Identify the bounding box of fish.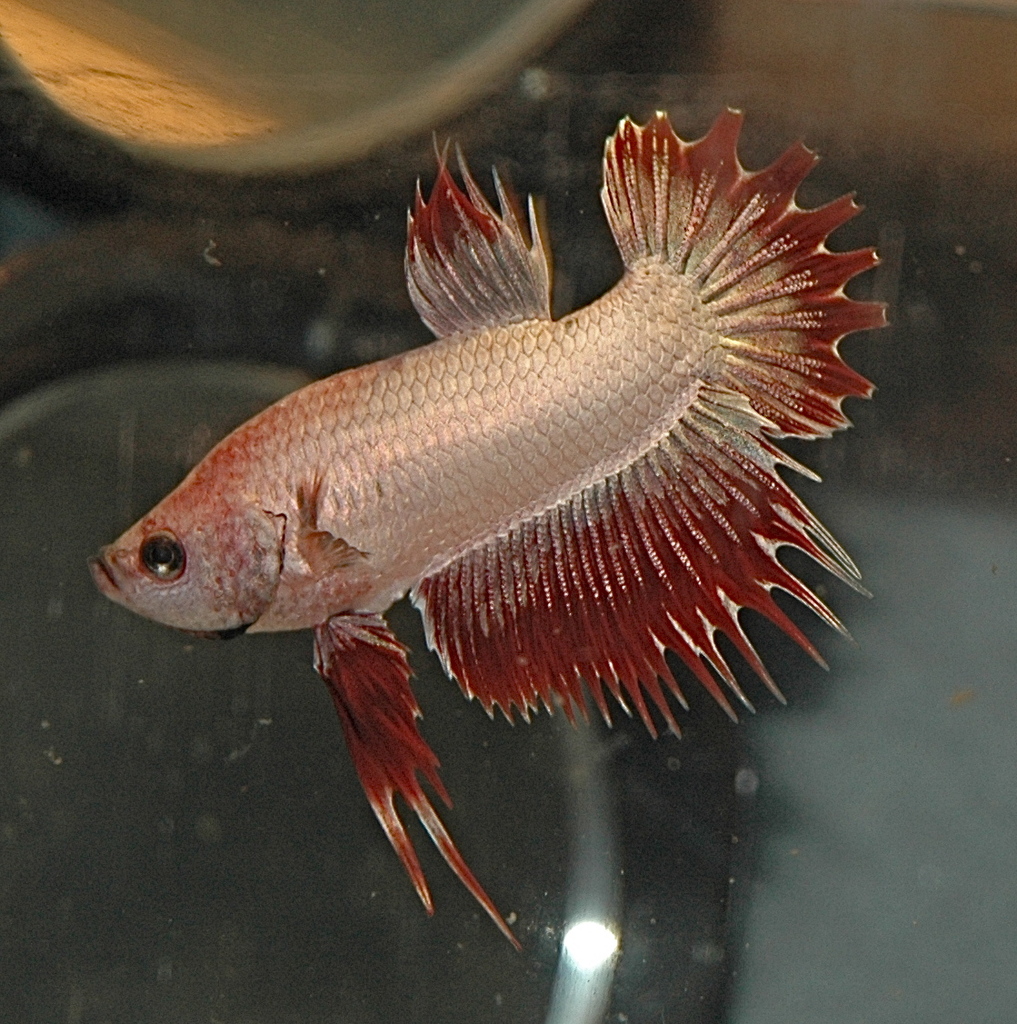
detection(79, 99, 874, 892).
